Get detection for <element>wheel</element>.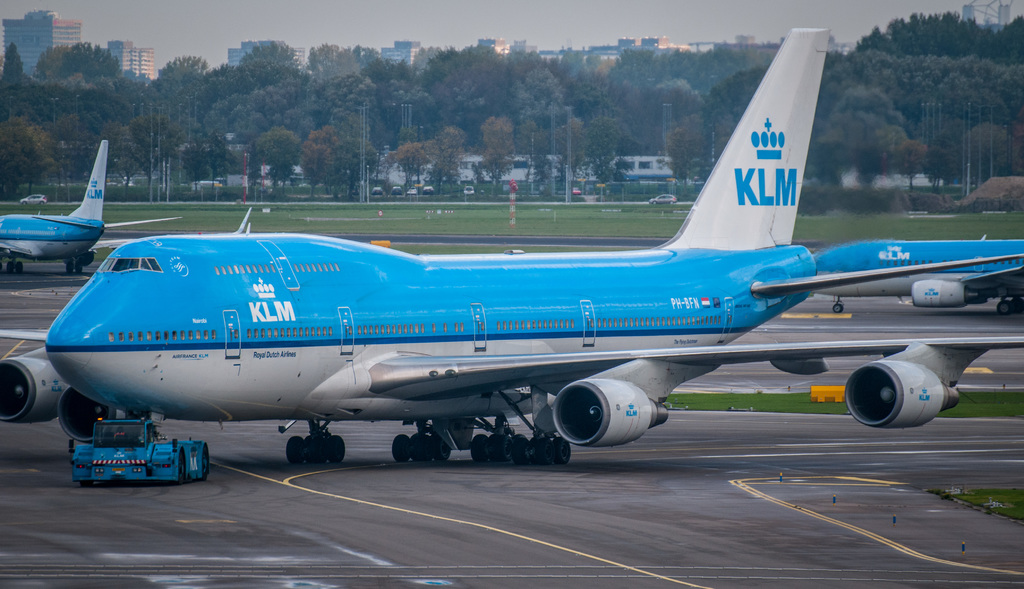
Detection: (x1=538, y1=439, x2=554, y2=464).
